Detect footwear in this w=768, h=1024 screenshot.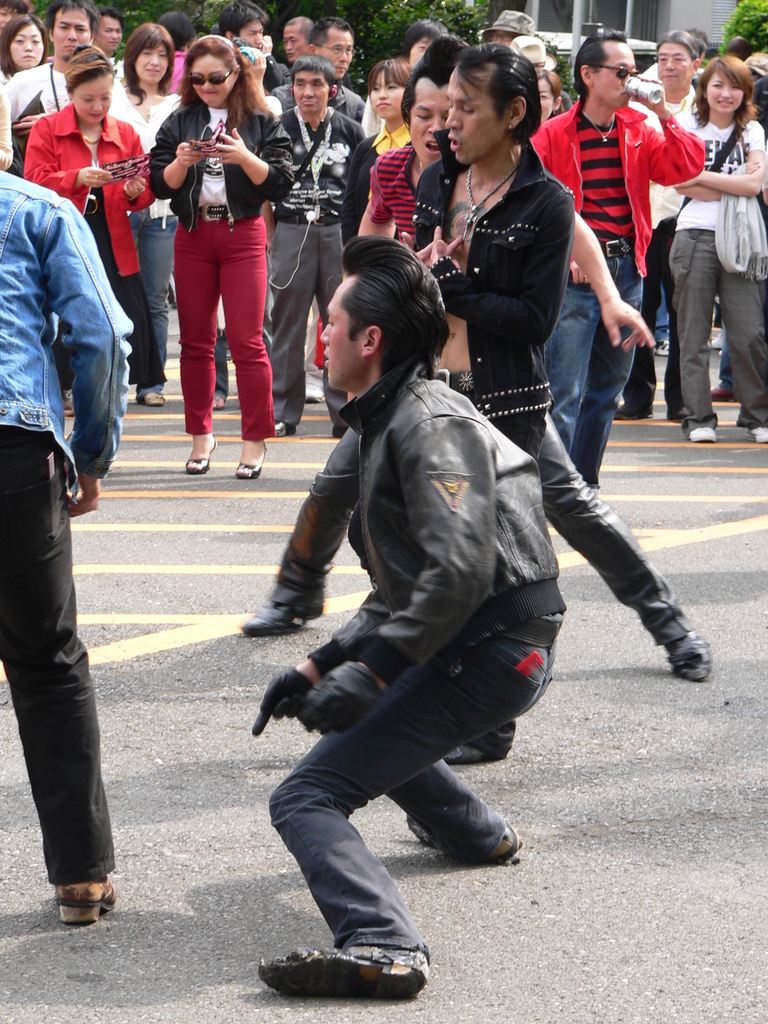
Detection: <box>665,623,712,686</box>.
